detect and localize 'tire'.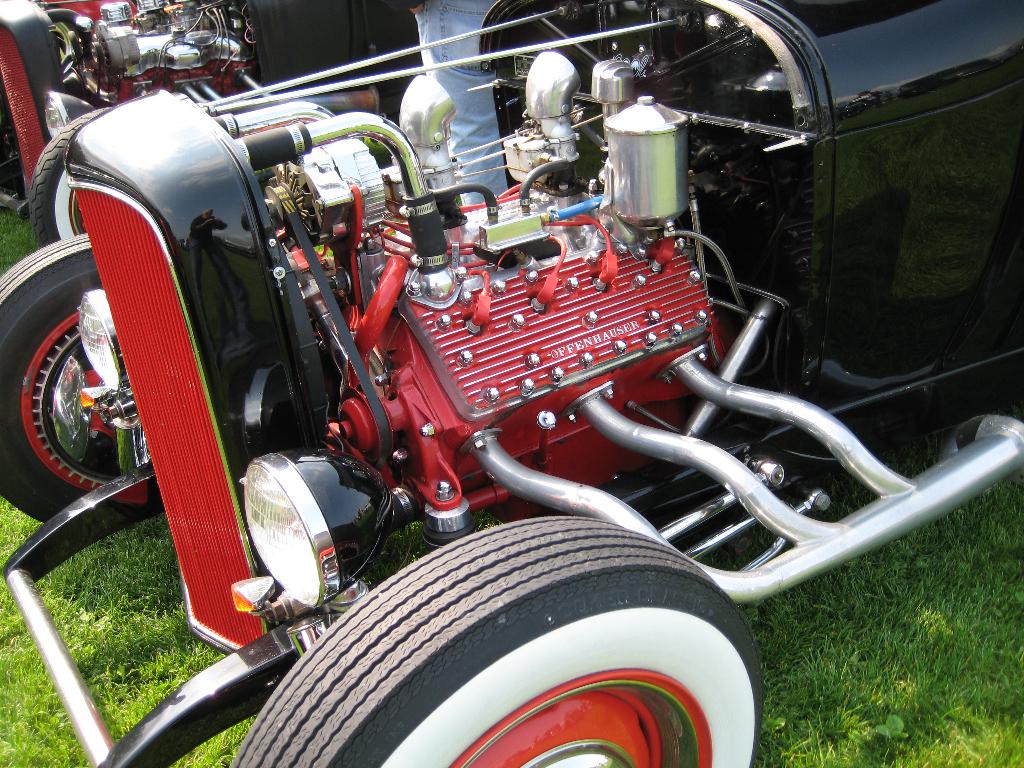
Localized at [left=0, top=230, right=164, bottom=531].
